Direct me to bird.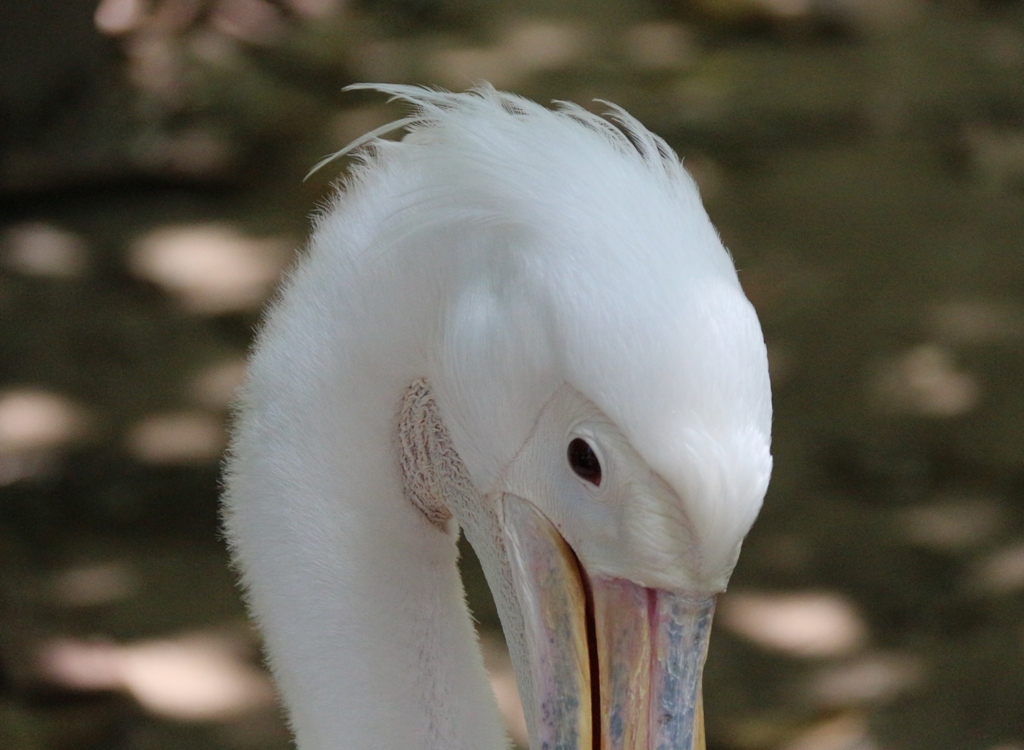
Direction: 191/76/802/741.
